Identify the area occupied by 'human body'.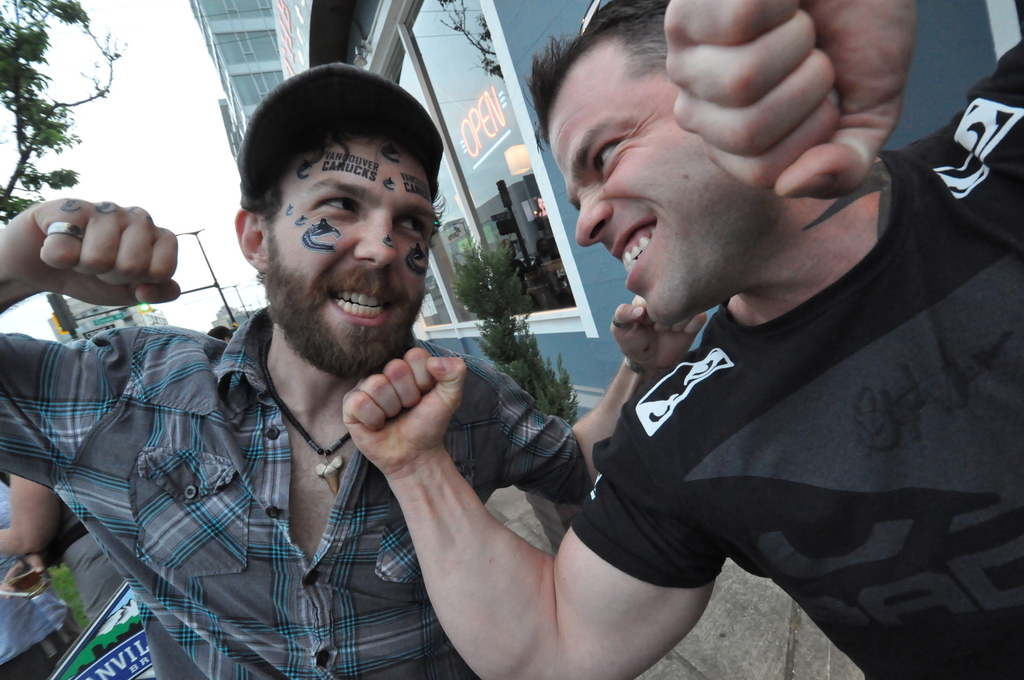
Area: 0,472,128,621.
